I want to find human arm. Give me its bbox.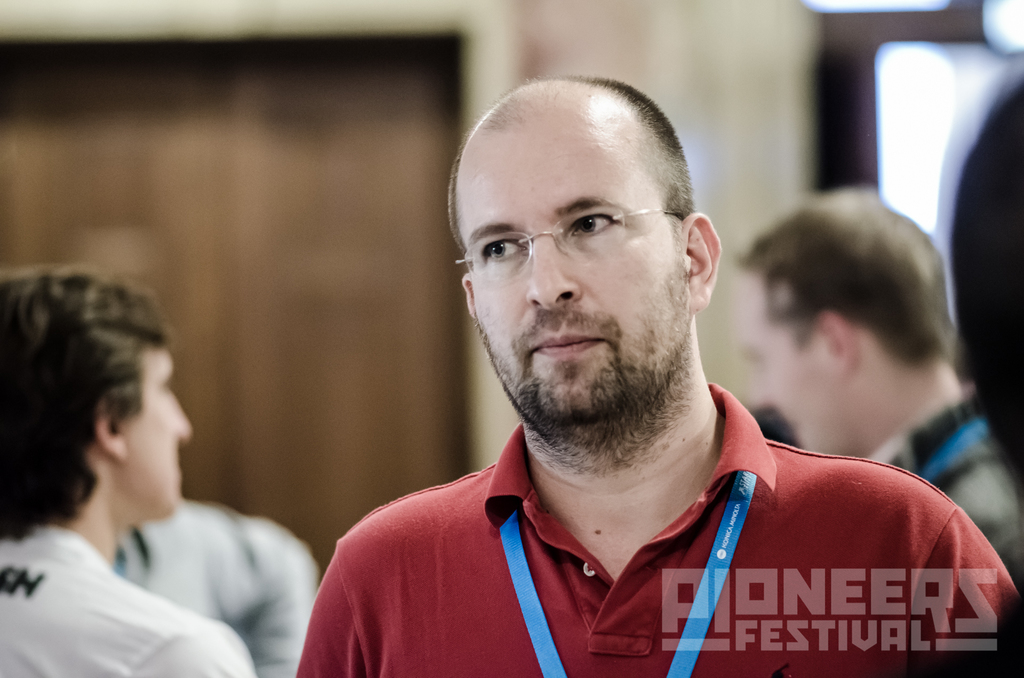
bbox(291, 480, 440, 677).
